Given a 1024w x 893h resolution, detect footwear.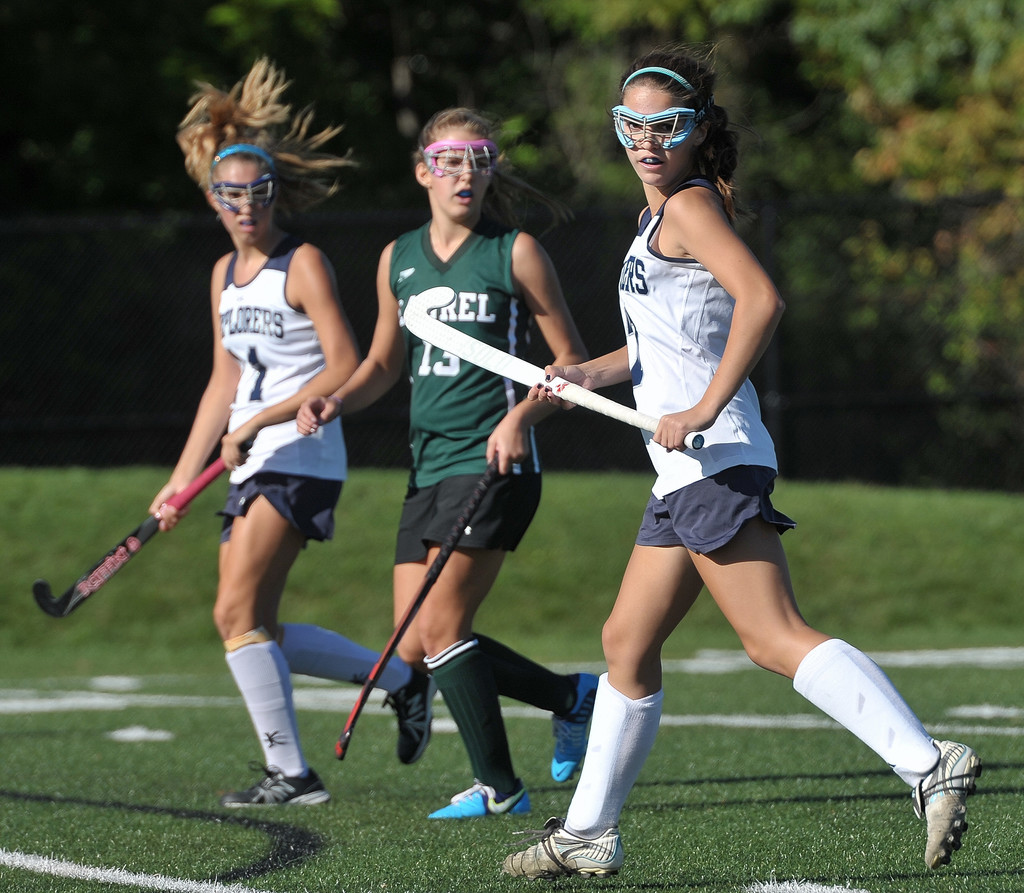
(906, 733, 984, 866).
